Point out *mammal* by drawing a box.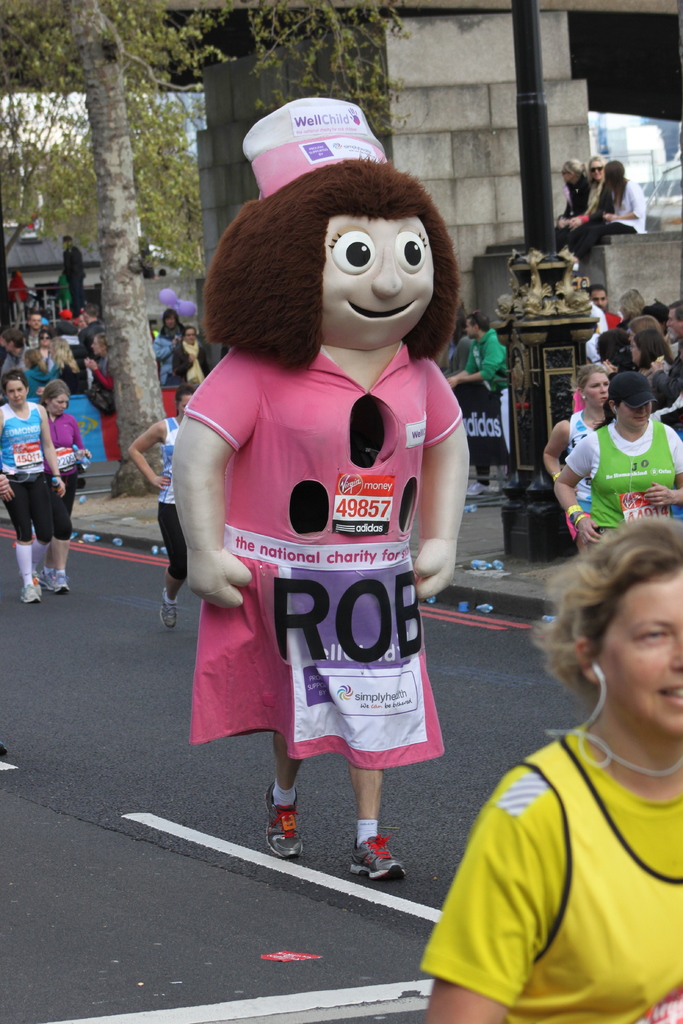
BBox(438, 335, 476, 375).
